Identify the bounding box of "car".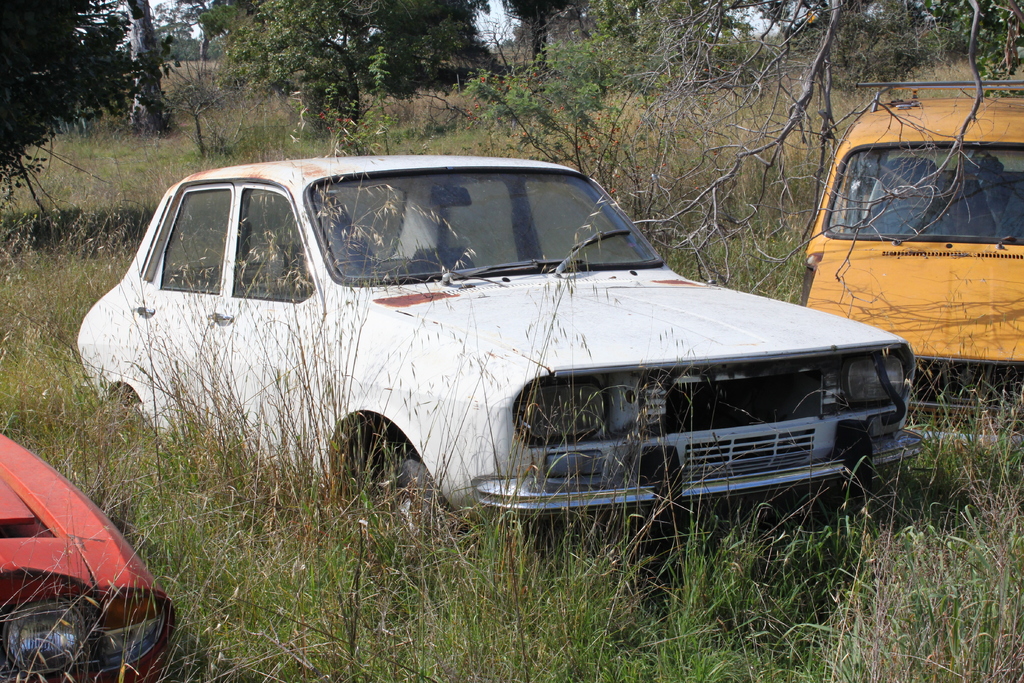
bbox=(0, 431, 180, 682).
